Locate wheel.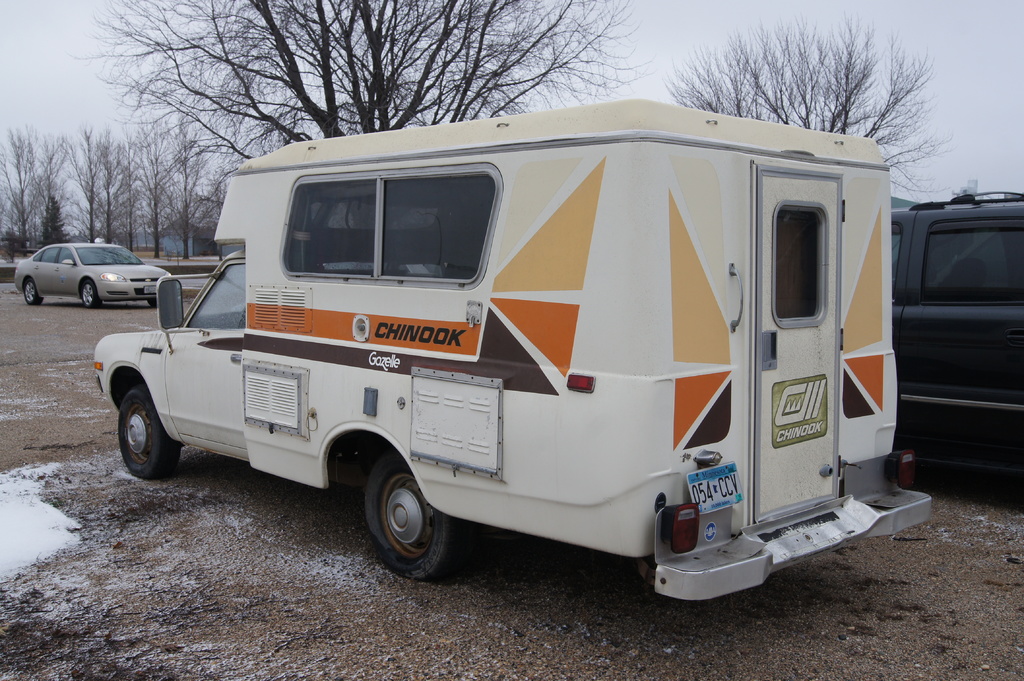
Bounding box: box(362, 476, 452, 579).
